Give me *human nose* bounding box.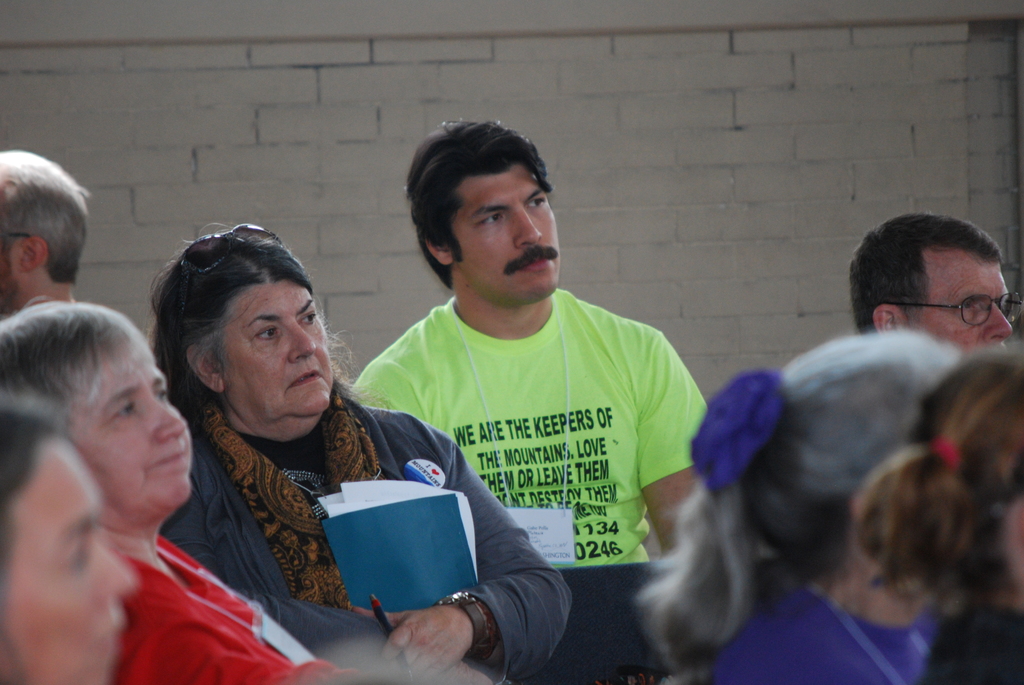
99 549 130 605.
